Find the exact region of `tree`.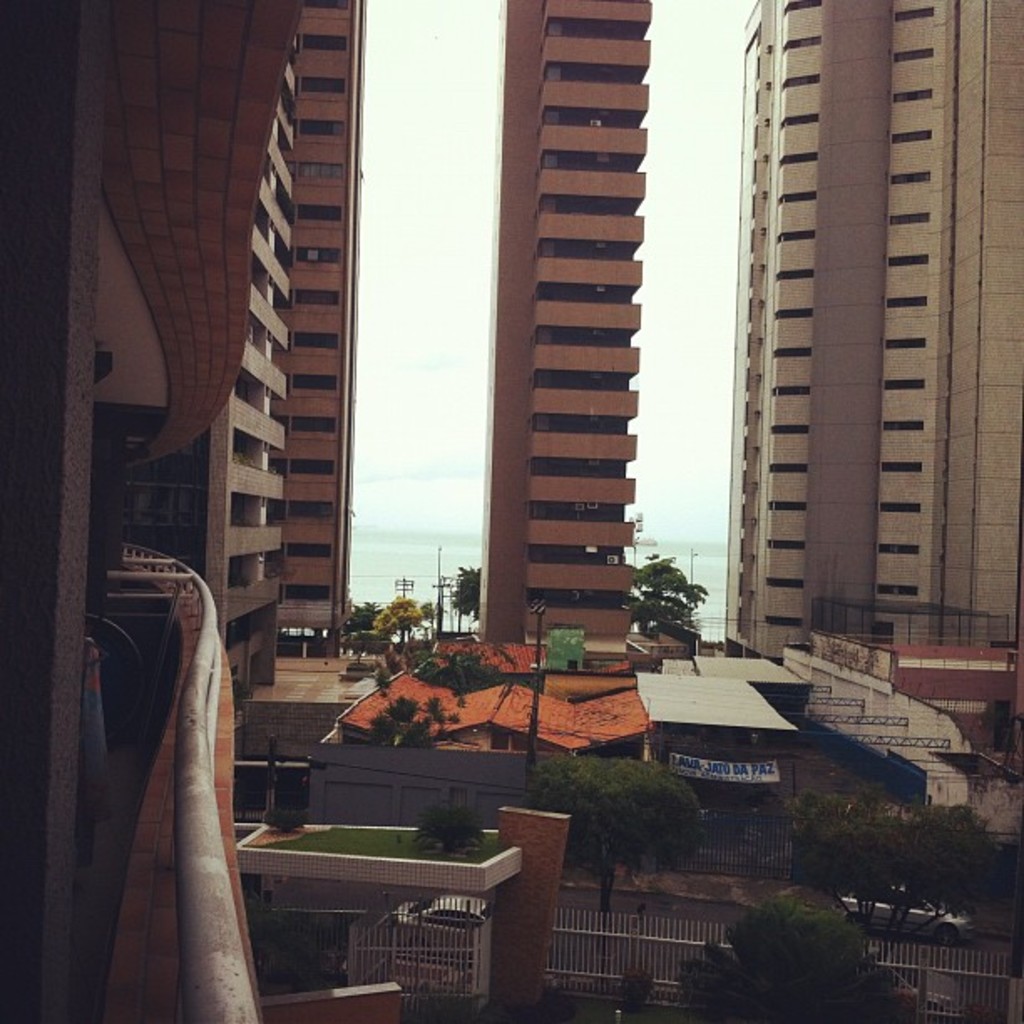
Exact region: bbox=[348, 592, 373, 626].
